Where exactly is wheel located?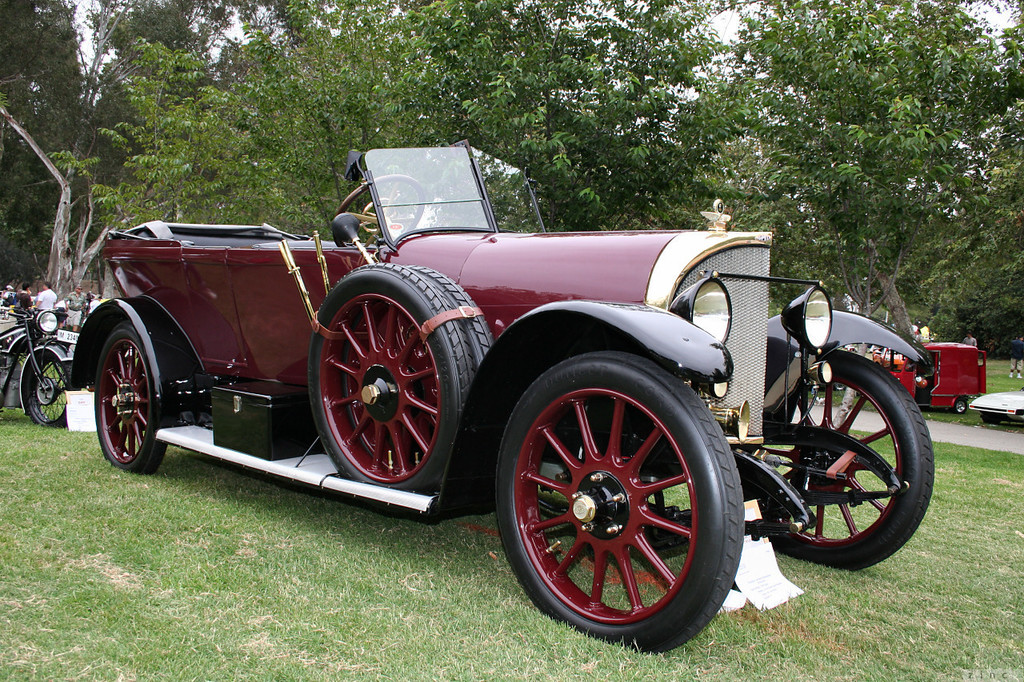
Its bounding box is 342, 266, 496, 477.
